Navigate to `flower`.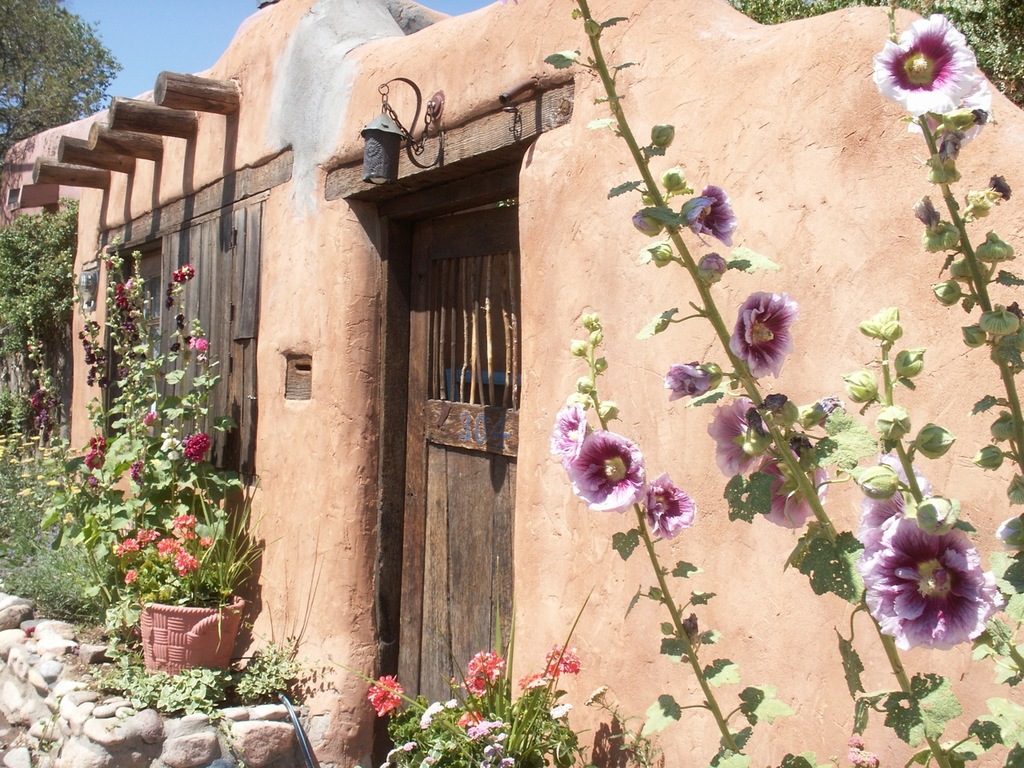
Navigation target: Rect(729, 290, 795, 378).
